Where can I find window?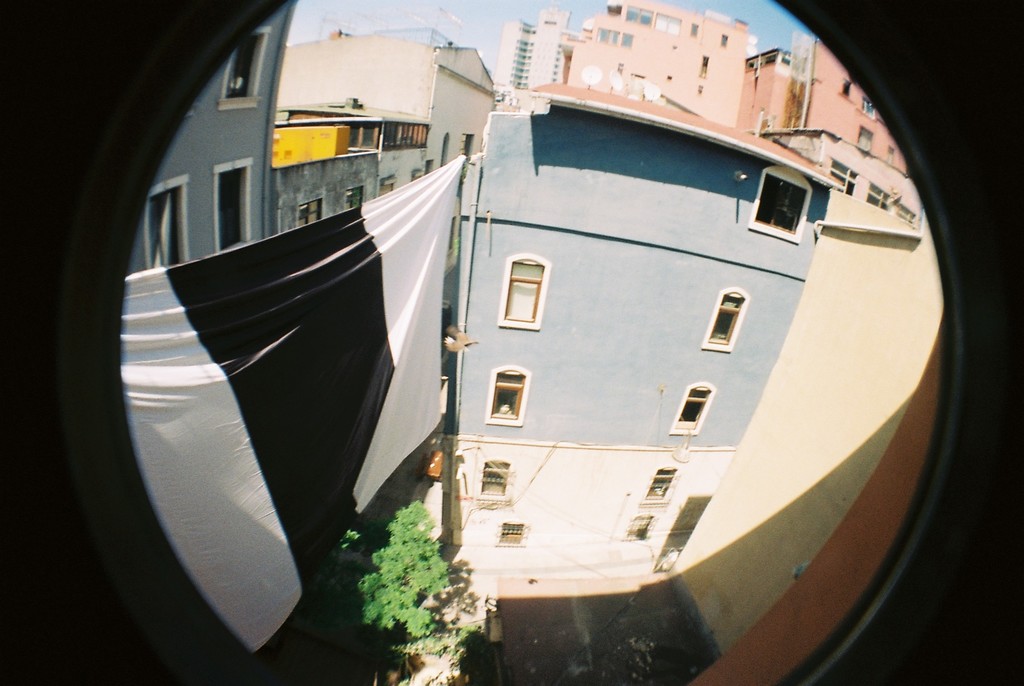
You can find it at left=698, top=58, right=711, bottom=79.
